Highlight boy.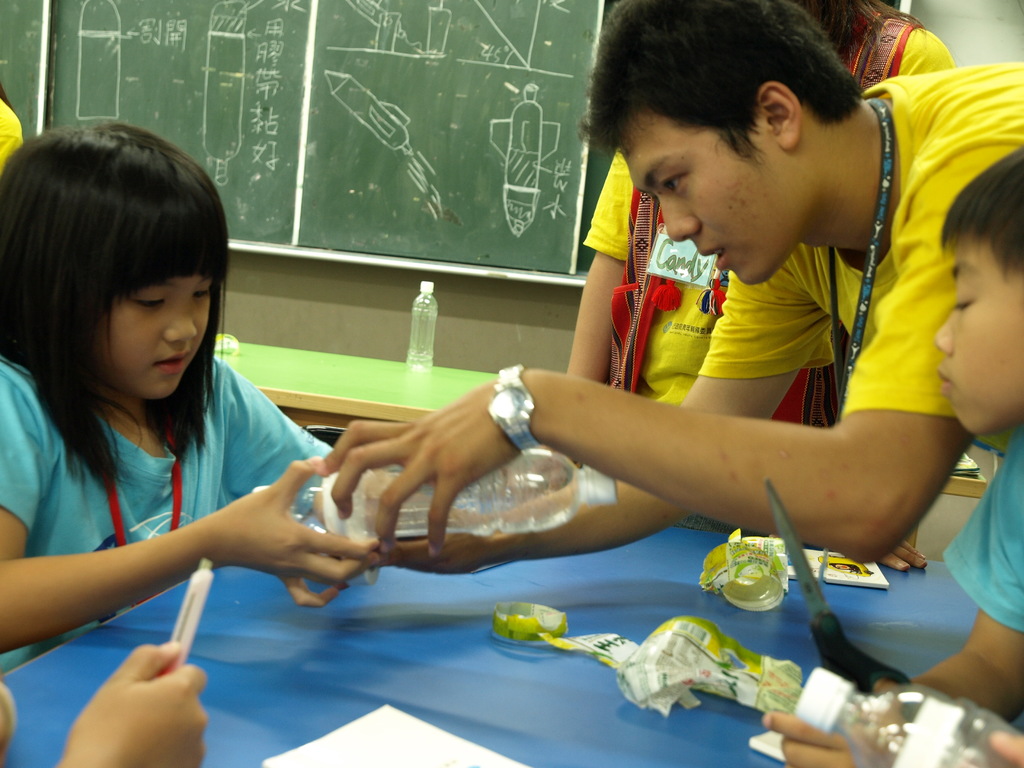
Highlighted region: (763,138,1023,767).
